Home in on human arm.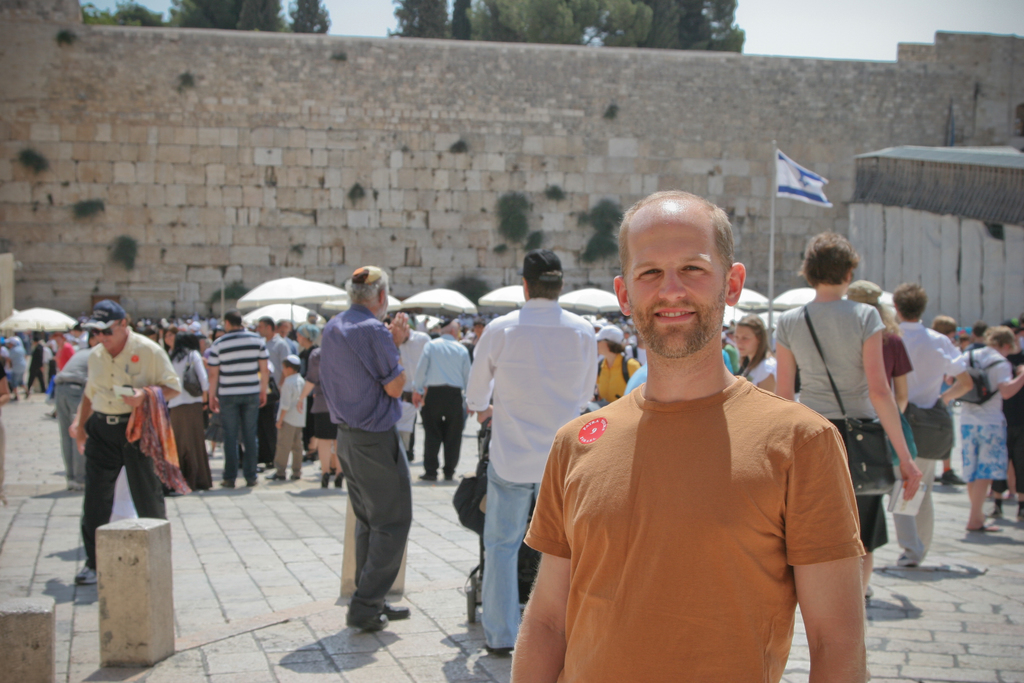
Homed in at 460:315:500:436.
